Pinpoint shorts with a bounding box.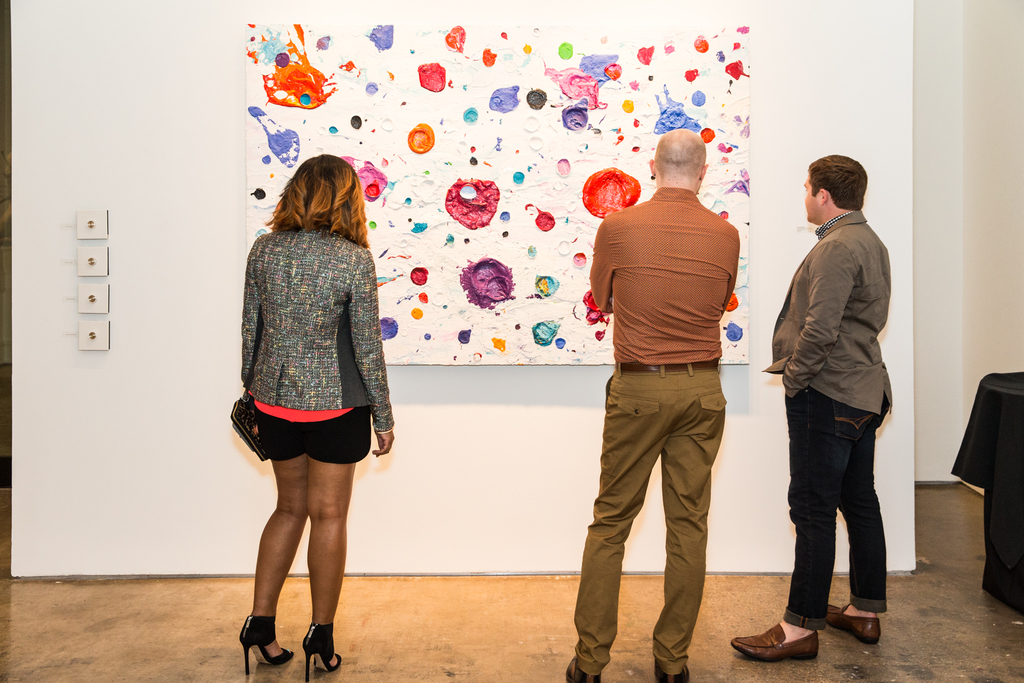
<bbox>244, 417, 382, 462</bbox>.
